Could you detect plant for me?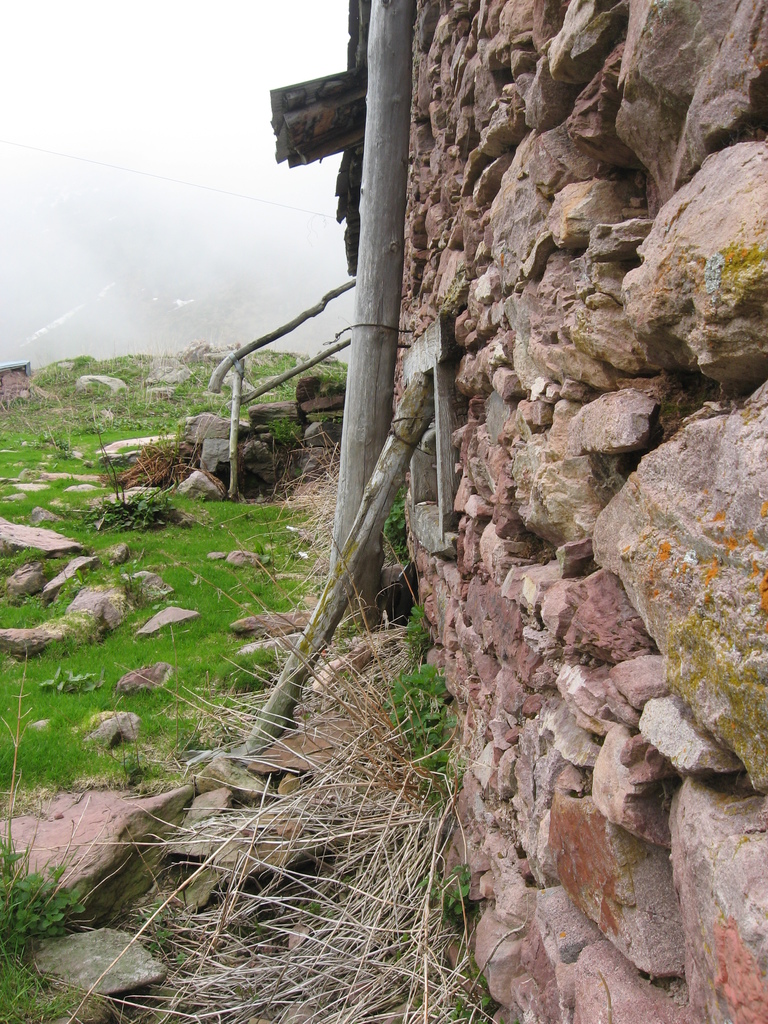
Detection result: box(394, 602, 438, 652).
